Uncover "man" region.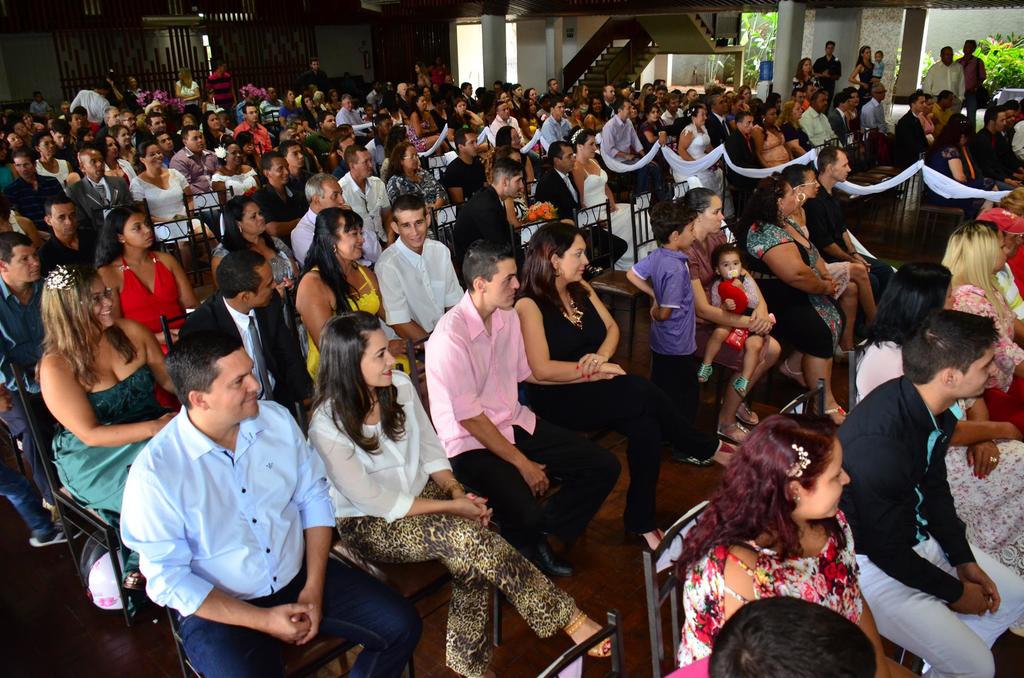
Uncovered: 49 197 102 272.
